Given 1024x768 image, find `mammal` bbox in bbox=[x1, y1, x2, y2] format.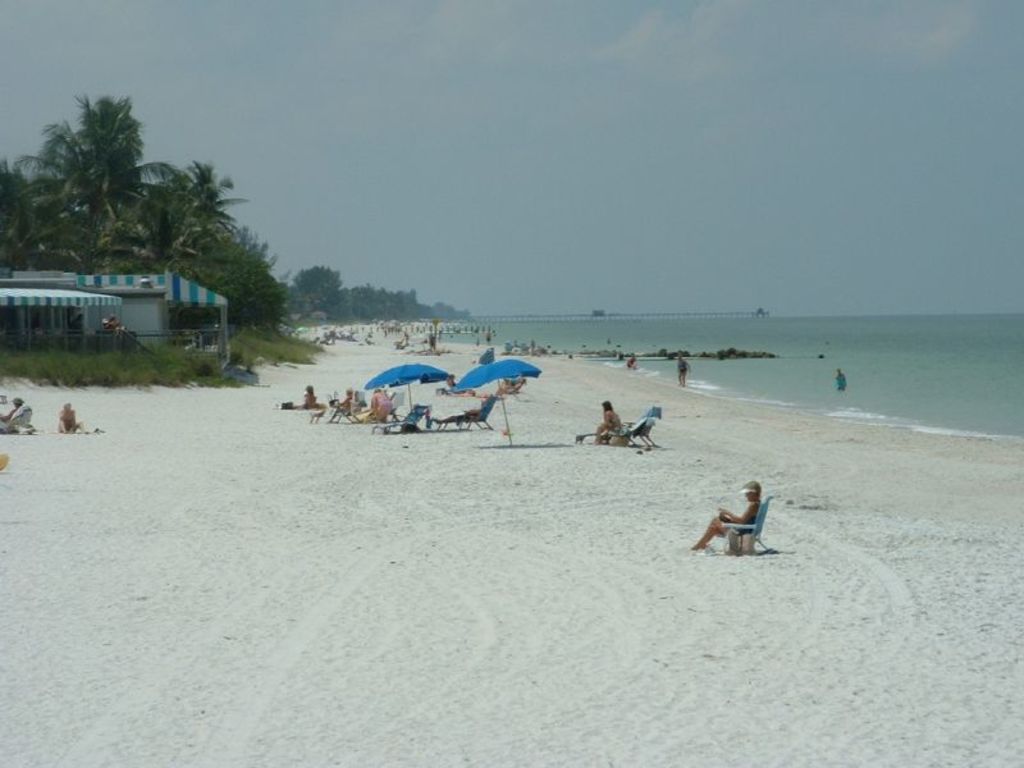
bbox=[444, 375, 458, 396].
